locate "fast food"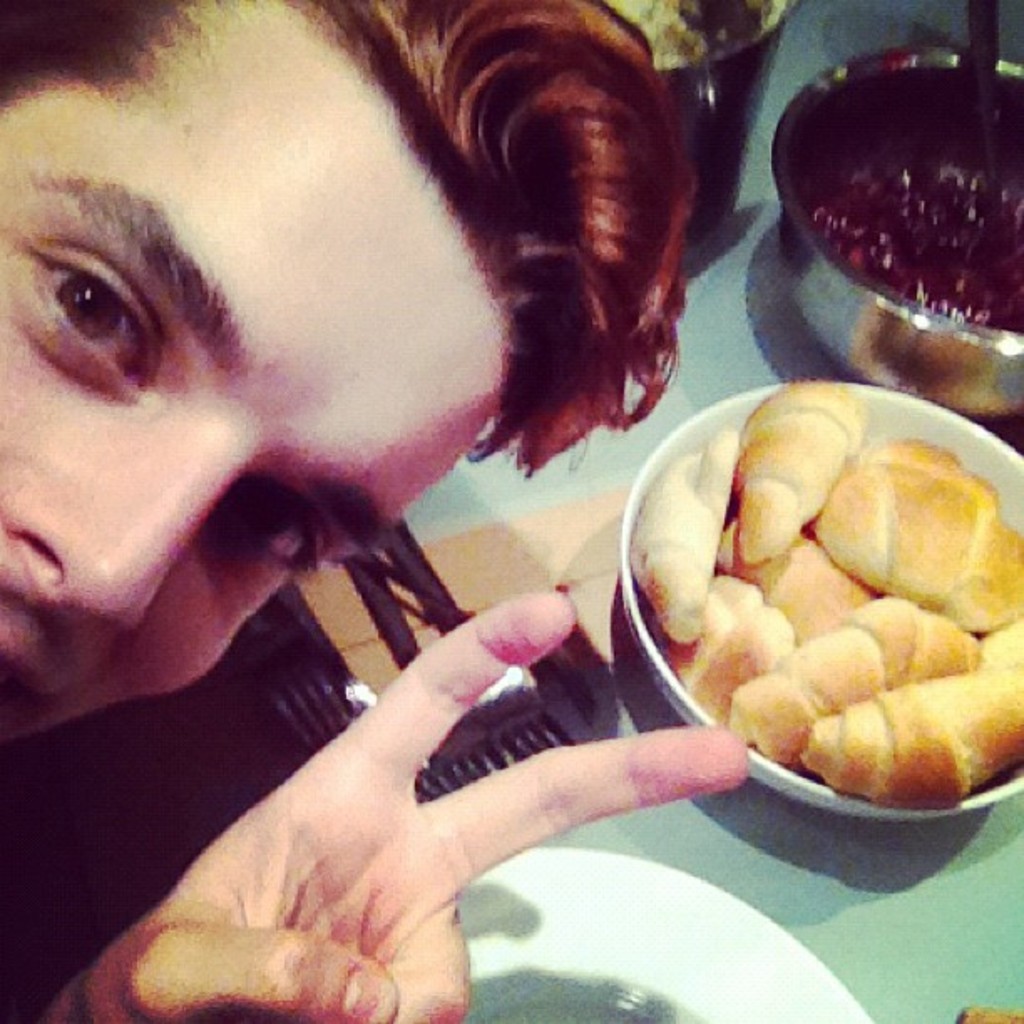
rect(800, 654, 1022, 822)
